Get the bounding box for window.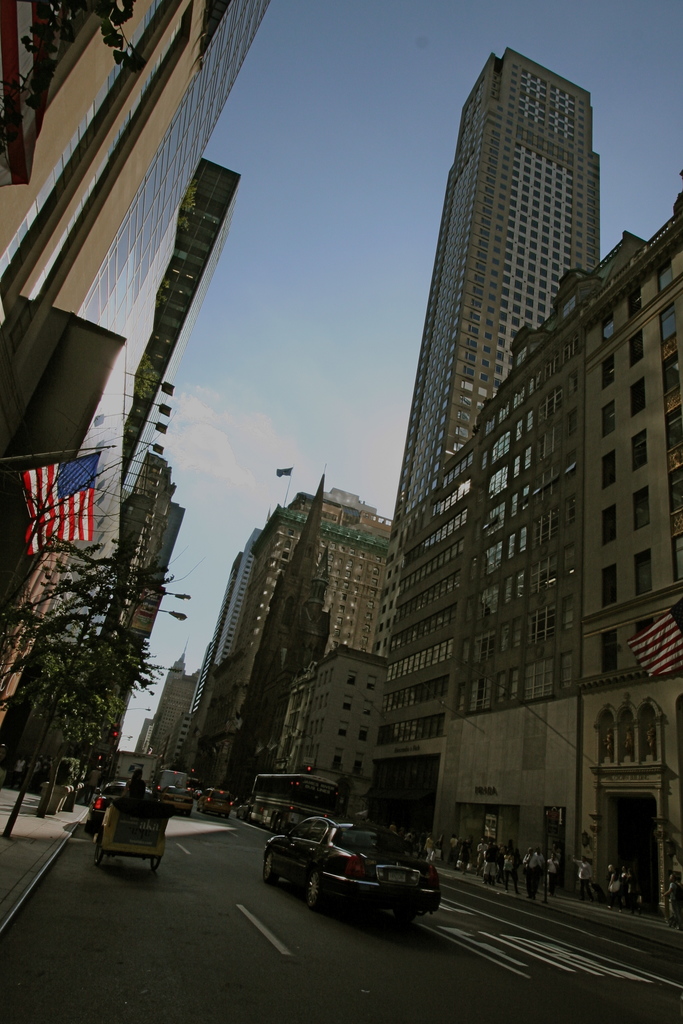
(659,348,682,395).
